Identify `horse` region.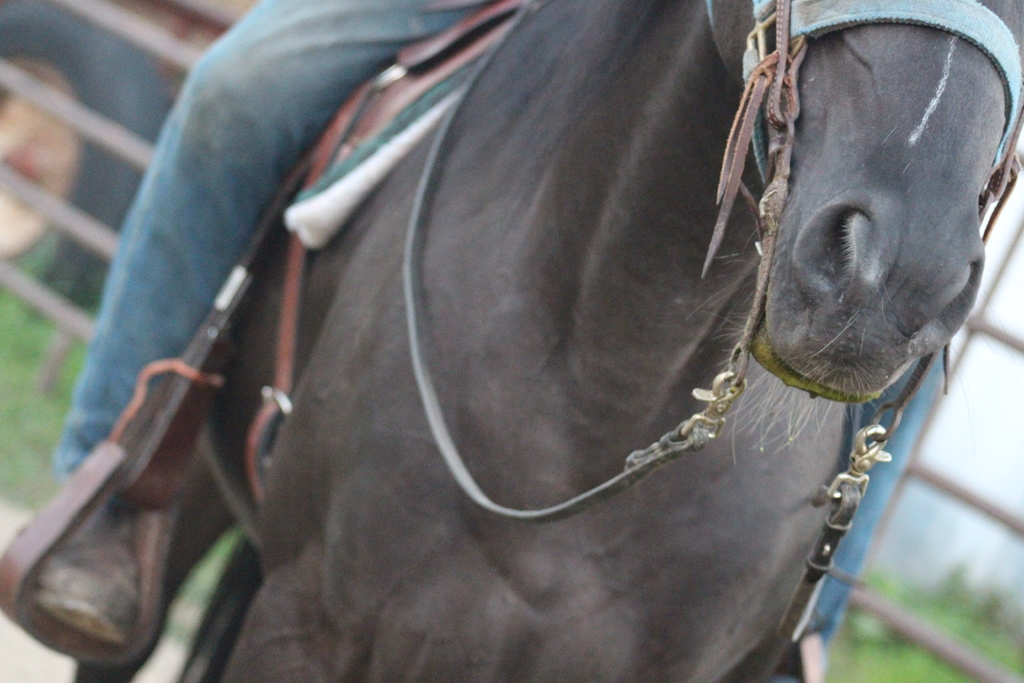
Region: Rect(74, 1, 1023, 682).
